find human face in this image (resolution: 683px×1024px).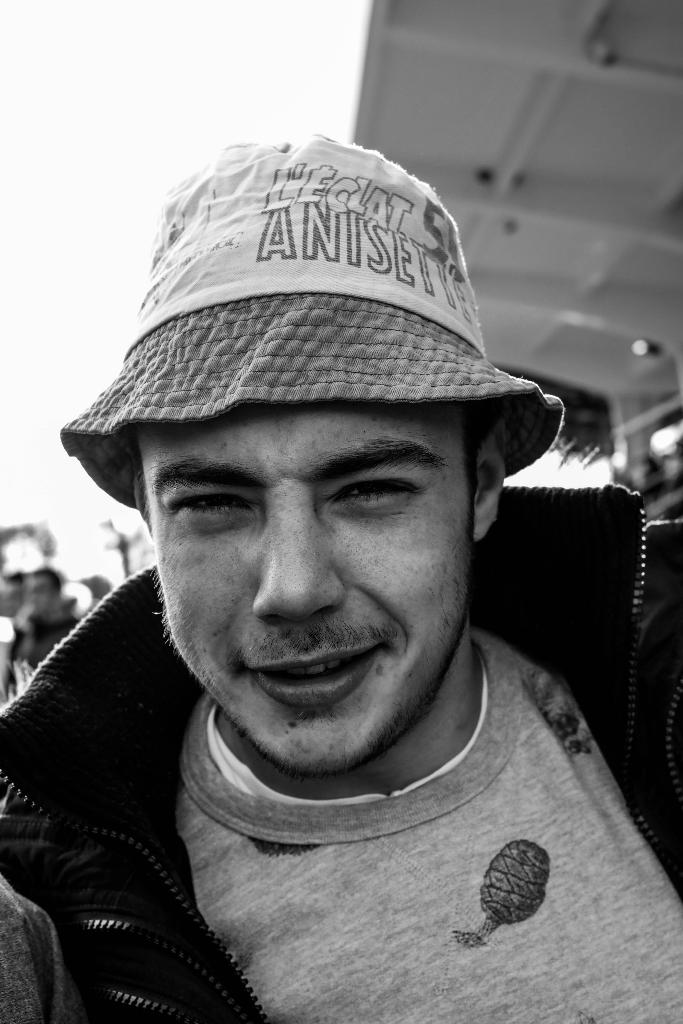
[134,406,475,779].
